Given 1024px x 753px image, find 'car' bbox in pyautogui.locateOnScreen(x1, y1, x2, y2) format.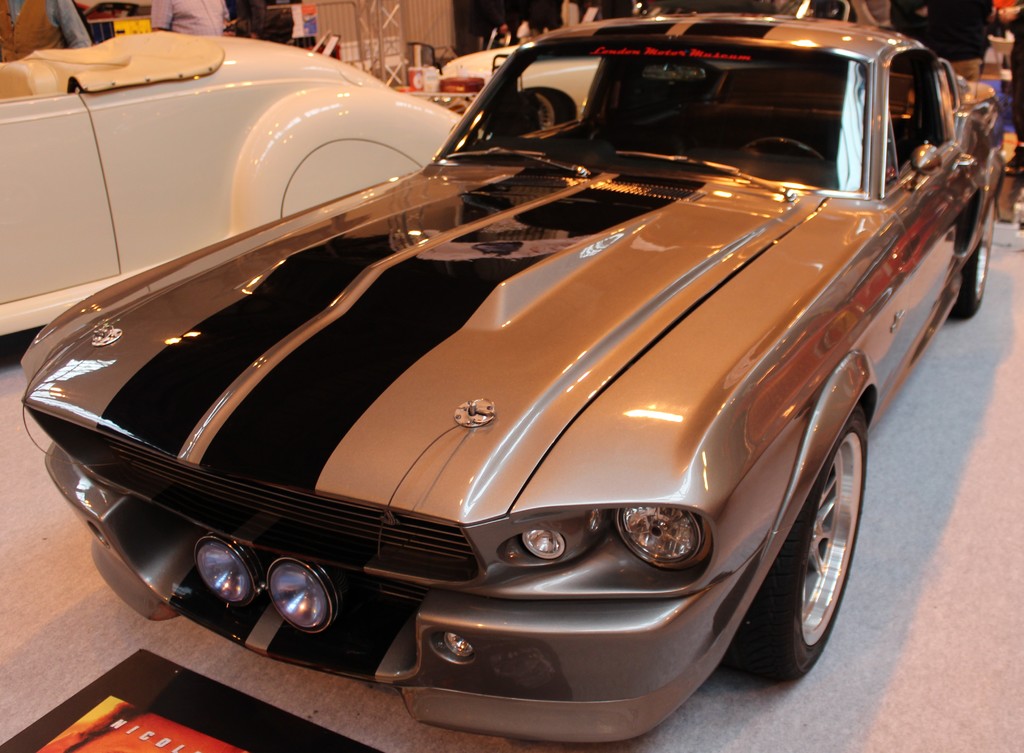
pyautogui.locateOnScreen(438, 45, 611, 134).
